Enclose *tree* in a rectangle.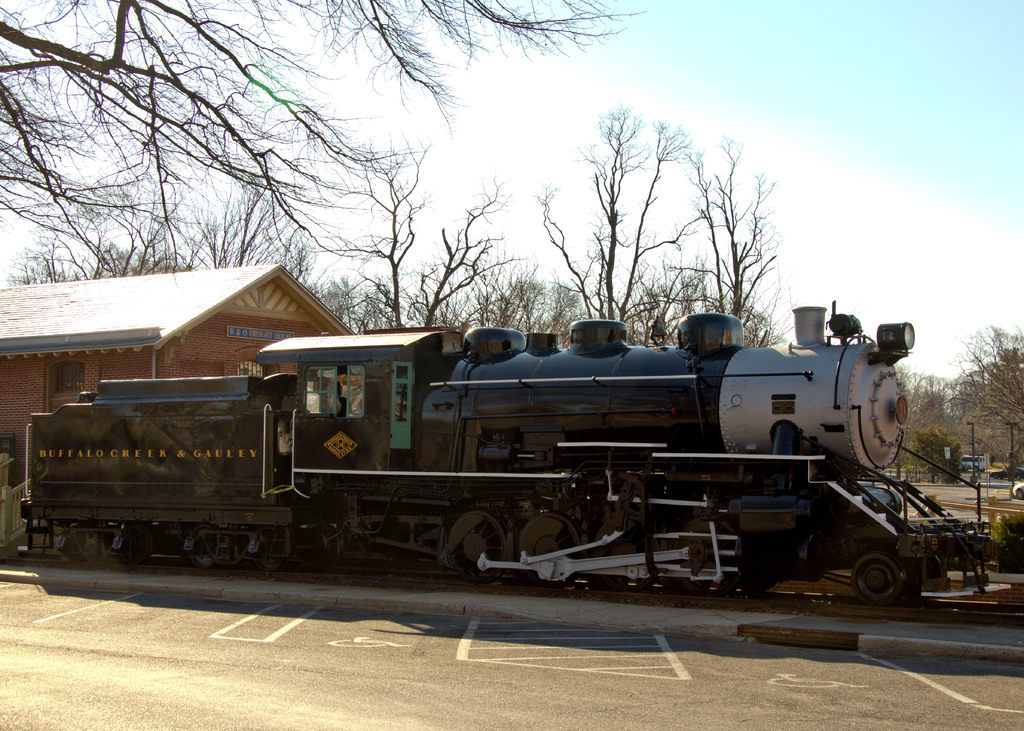
(676, 136, 781, 344).
